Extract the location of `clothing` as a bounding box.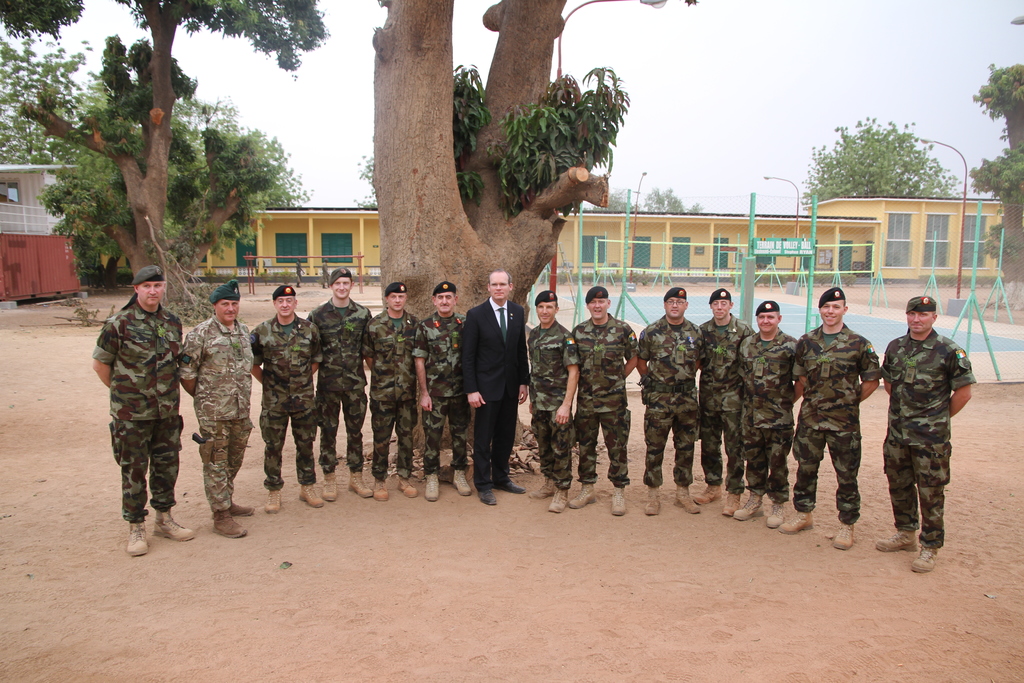
[left=519, top=318, right=585, bottom=491].
